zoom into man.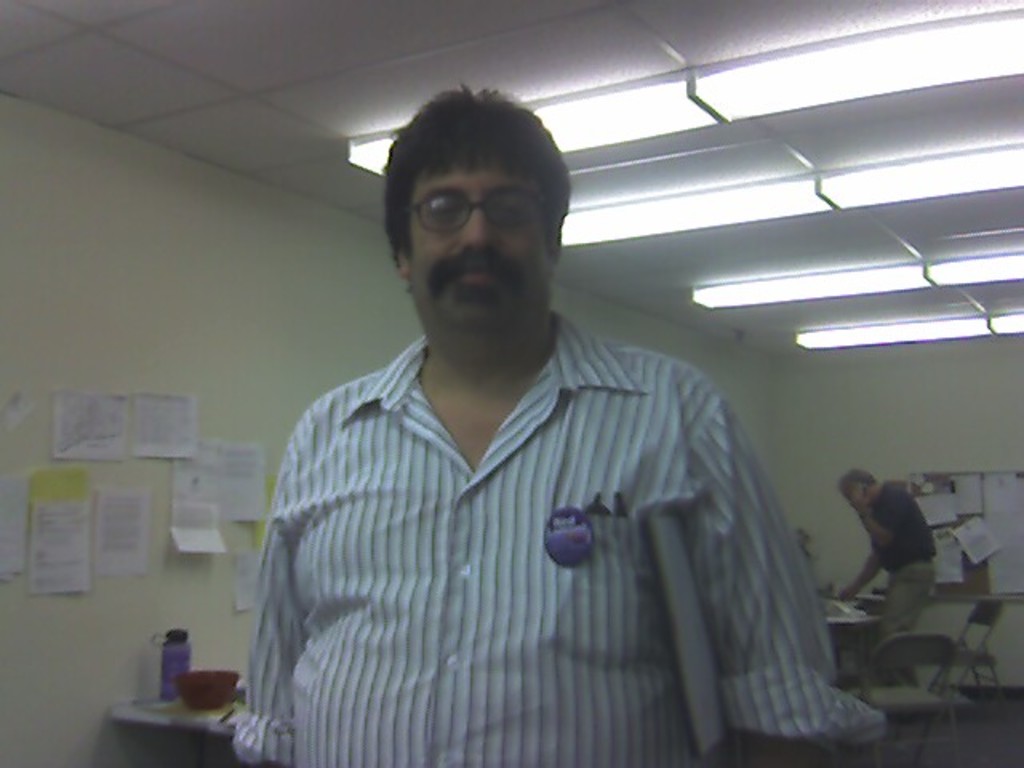
Zoom target: (827,464,941,685).
